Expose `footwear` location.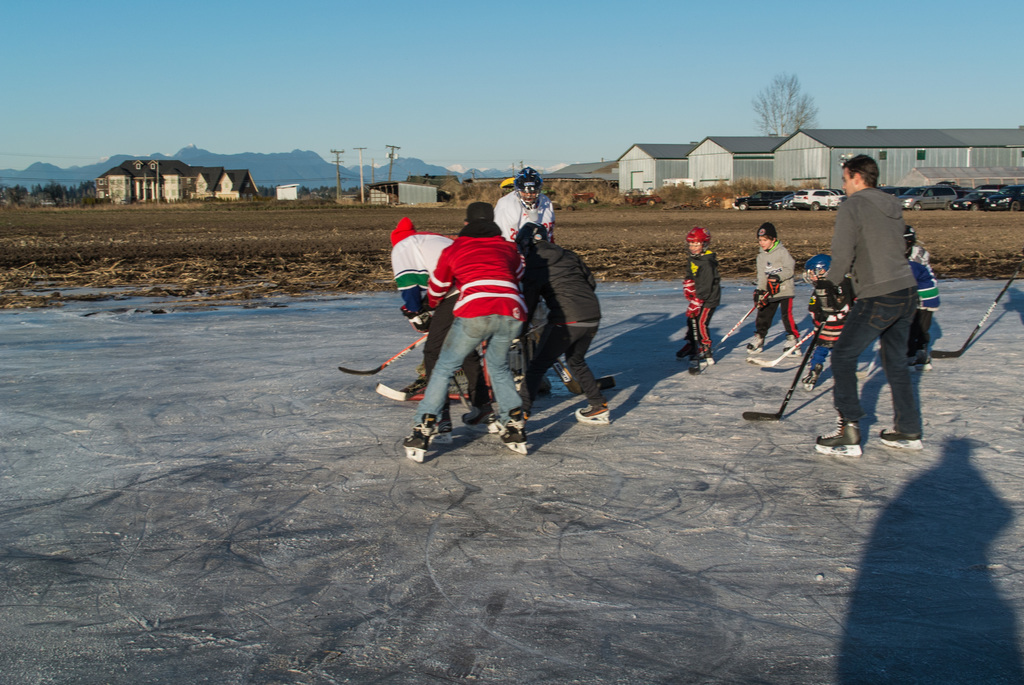
Exposed at [left=433, top=417, right=451, bottom=432].
